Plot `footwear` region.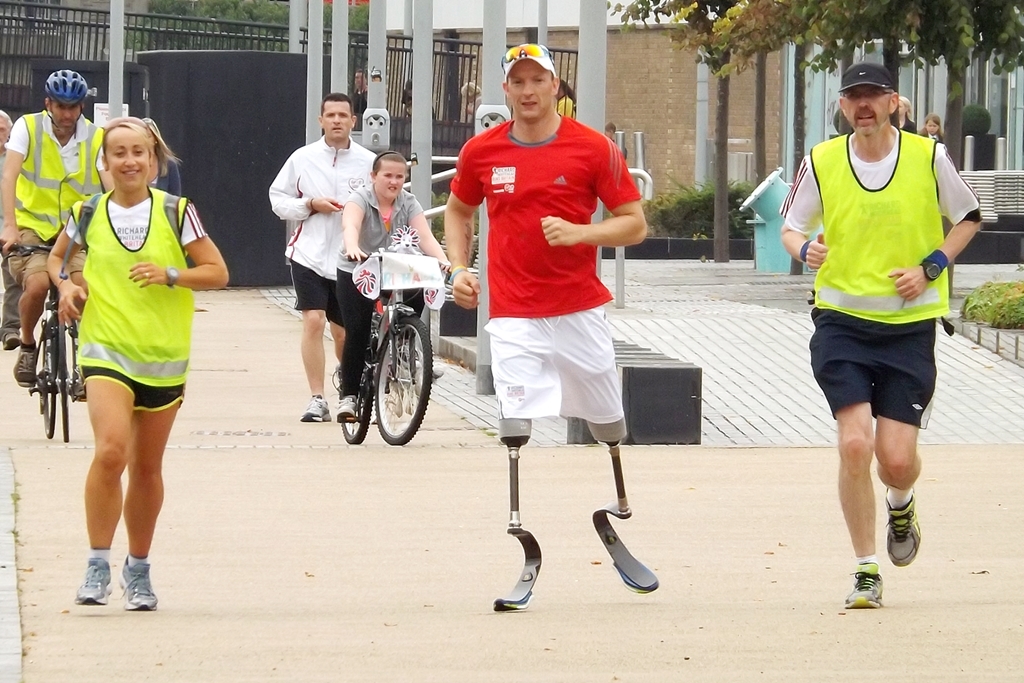
Plotted at x1=332, y1=393, x2=355, y2=419.
